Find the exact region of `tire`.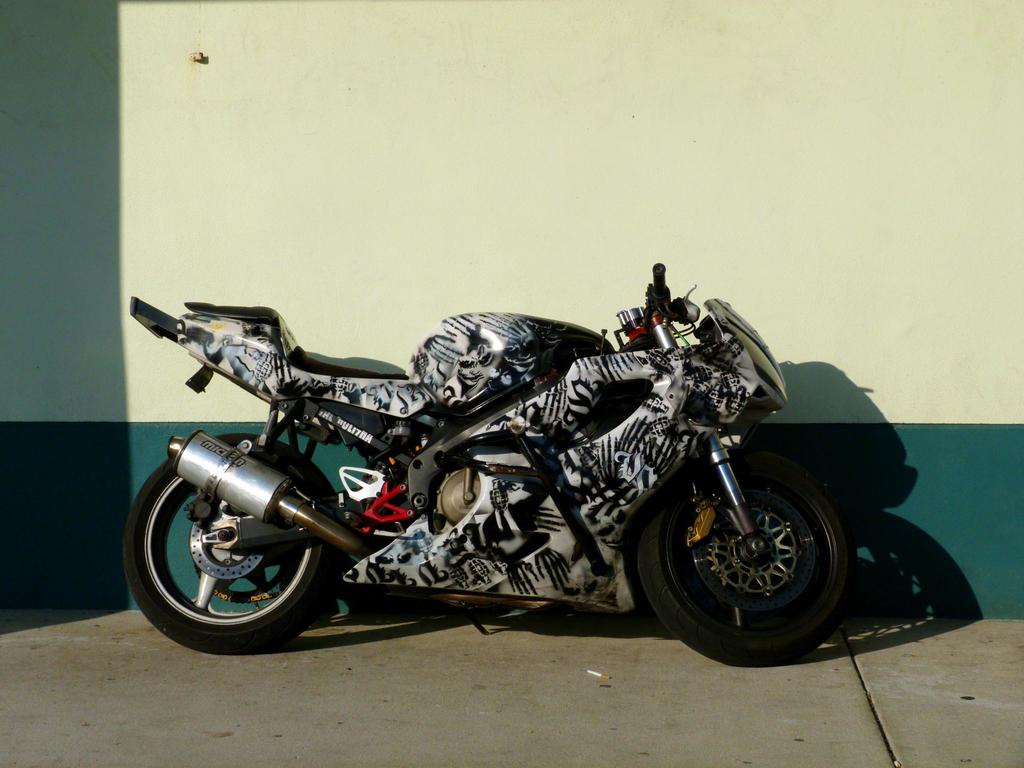
Exact region: BBox(637, 442, 863, 656).
